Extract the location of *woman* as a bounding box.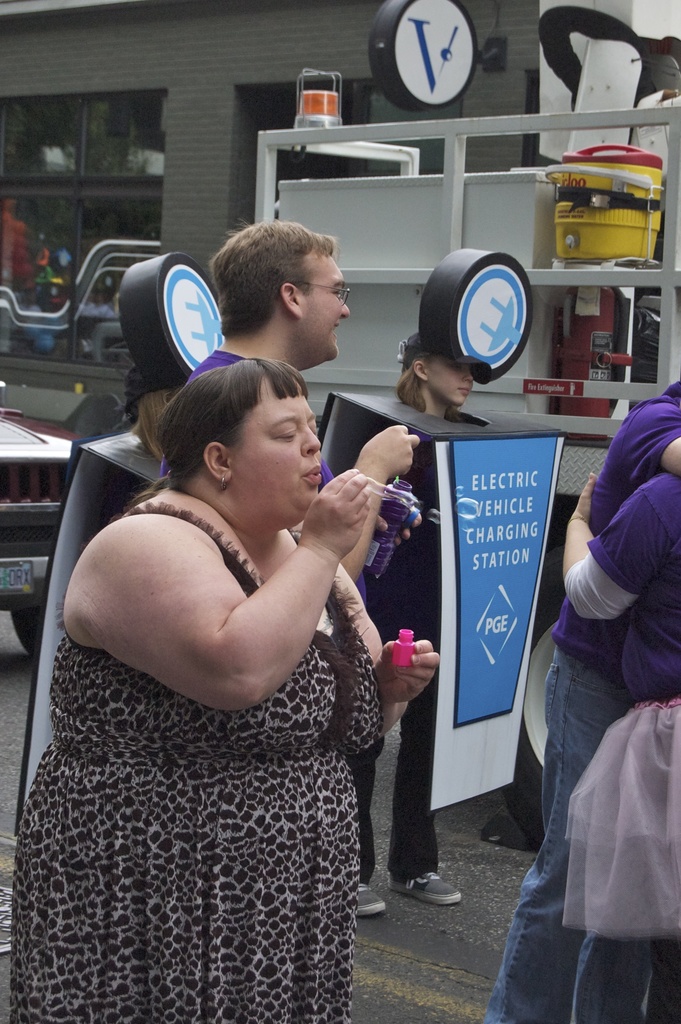
{"x1": 38, "y1": 294, "x2": 435, "y2": 1020}.
